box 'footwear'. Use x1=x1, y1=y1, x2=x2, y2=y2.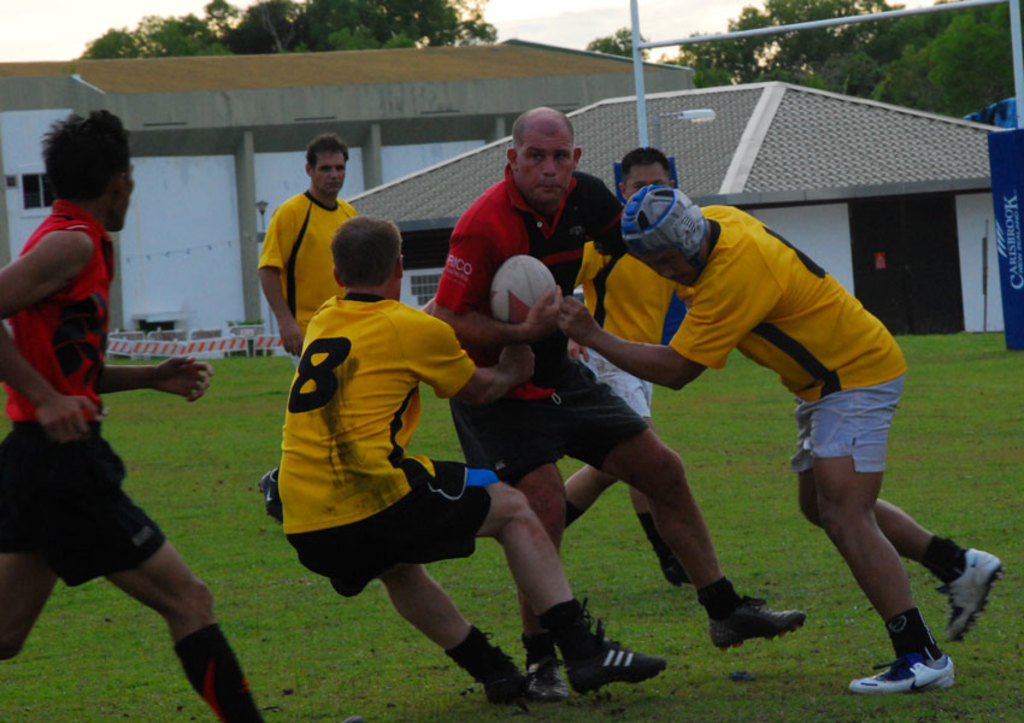
x1=481, y1=657, x2=548, y2=710.
